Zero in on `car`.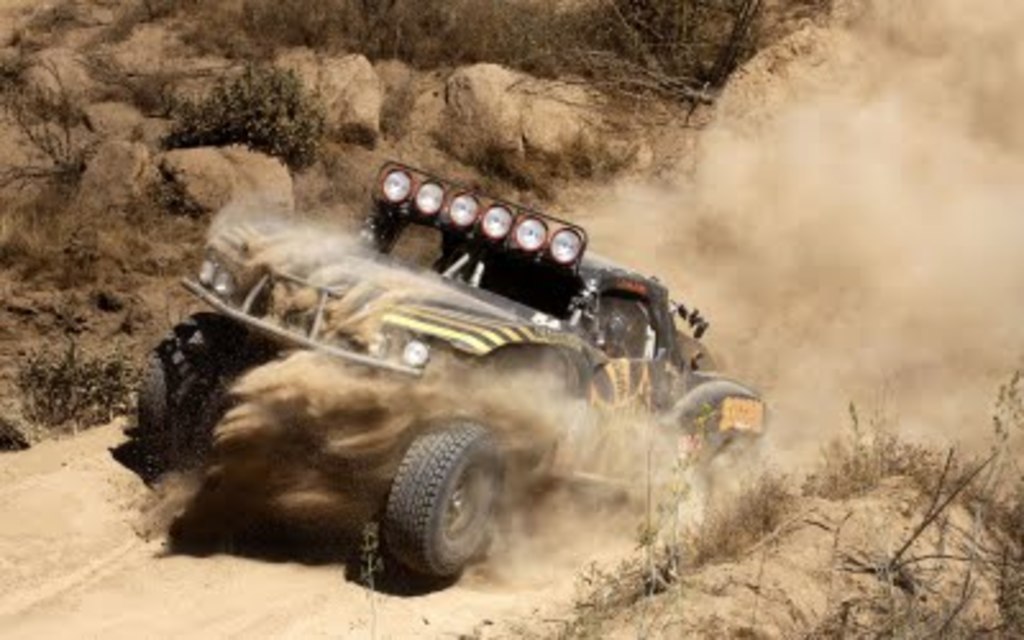
Zeroed in: bbox=[136, 159, 763, 589].
